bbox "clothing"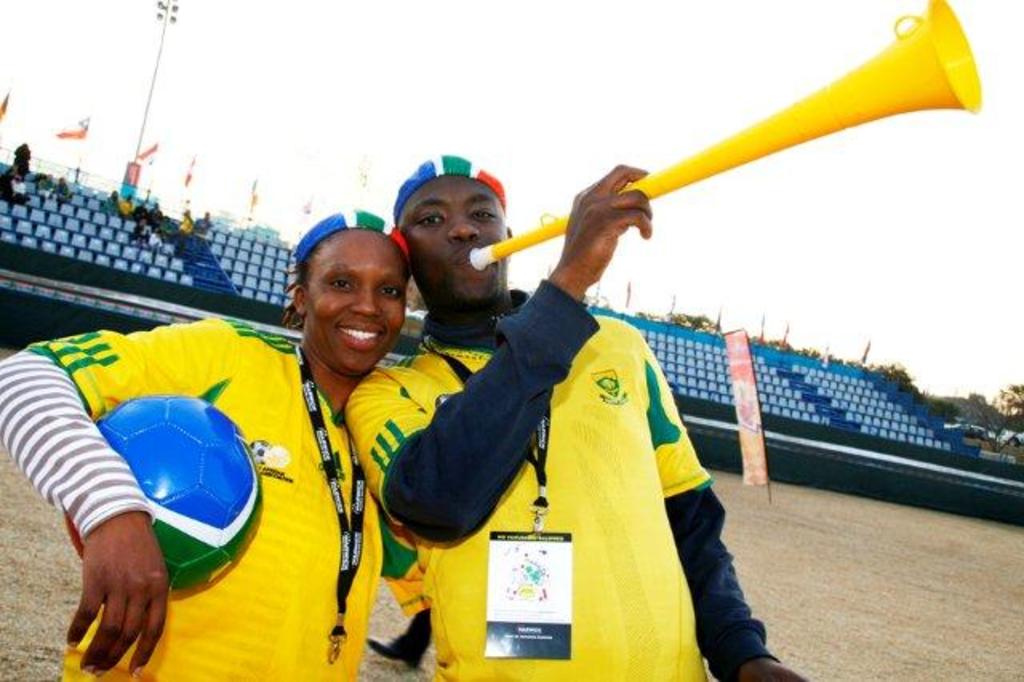
126,223,146,240
